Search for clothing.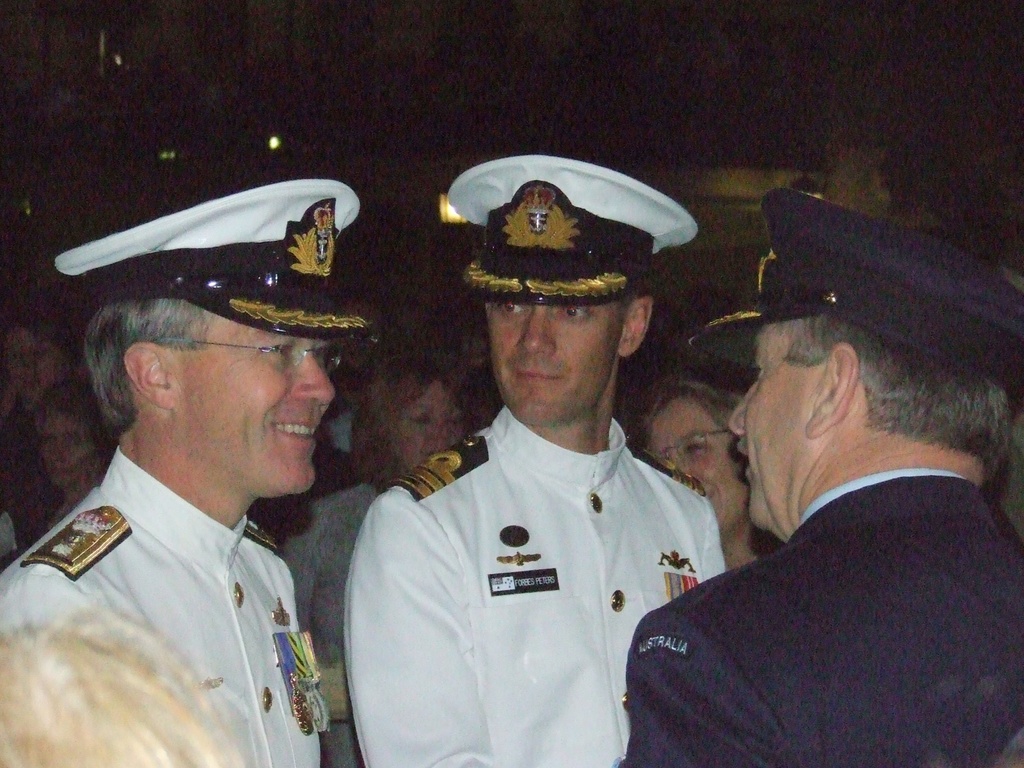
Found at [left=0, top=393, right=70, bottom=539].
